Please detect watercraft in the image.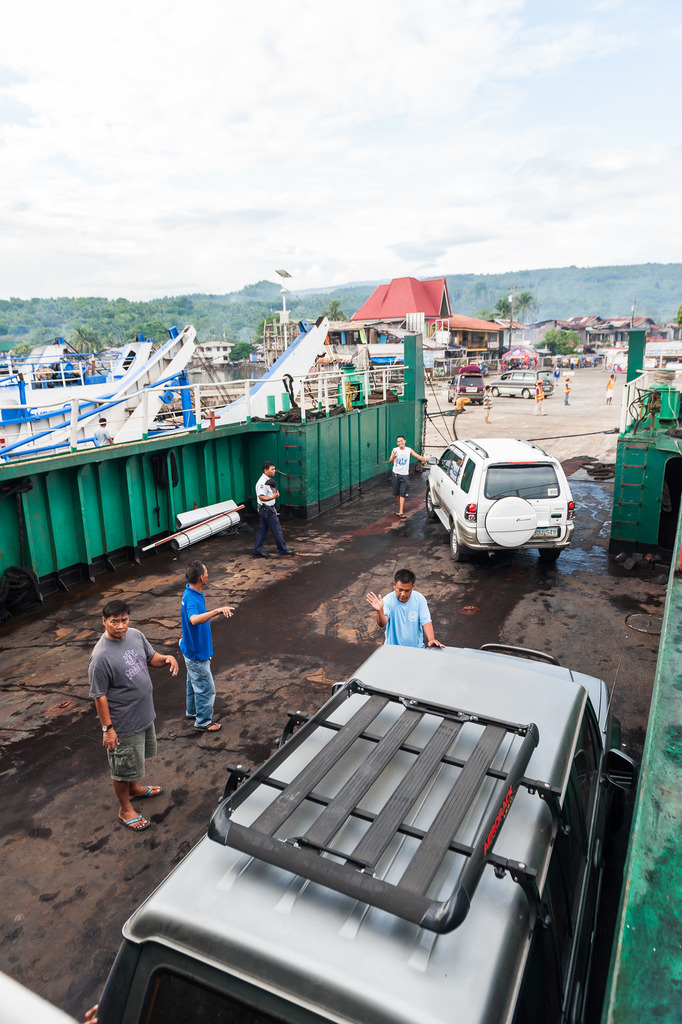
x1=0, y1=316, x2=204, y2=479.
